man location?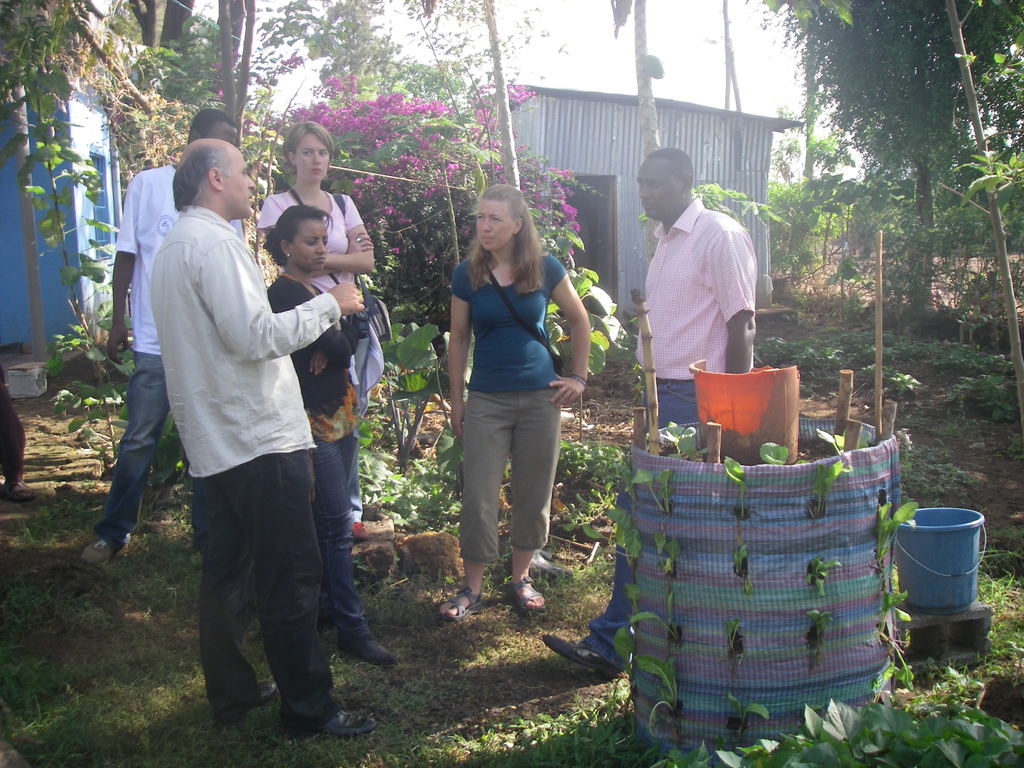
box=[74, 99, 248, 574]
